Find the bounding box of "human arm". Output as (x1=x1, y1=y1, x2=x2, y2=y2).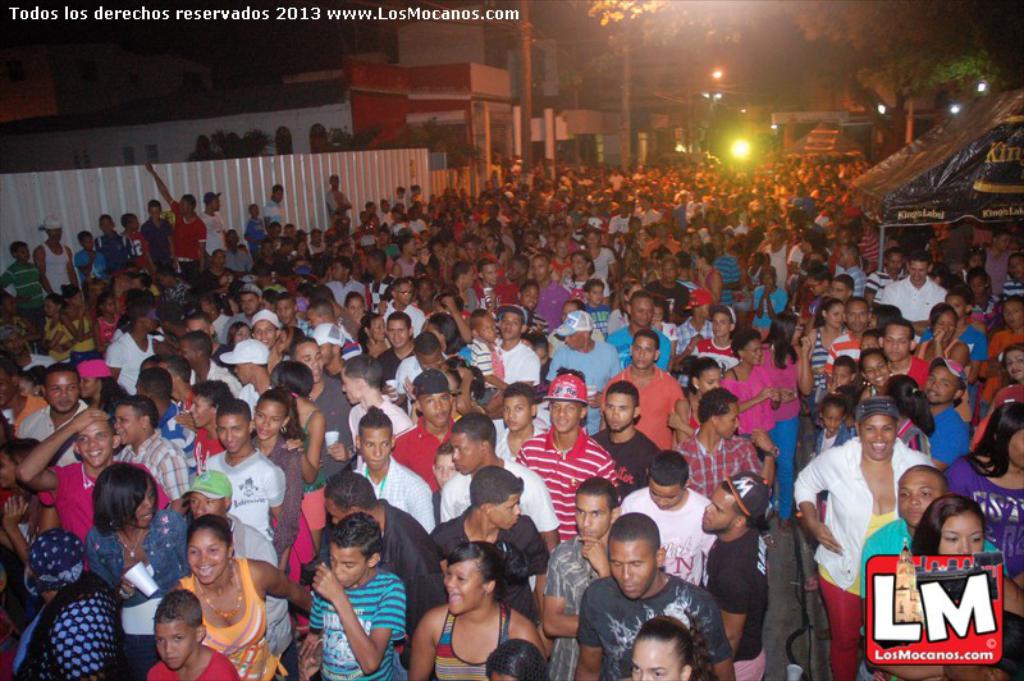
(x1=865, y1=271, x2=877, y2=305).
